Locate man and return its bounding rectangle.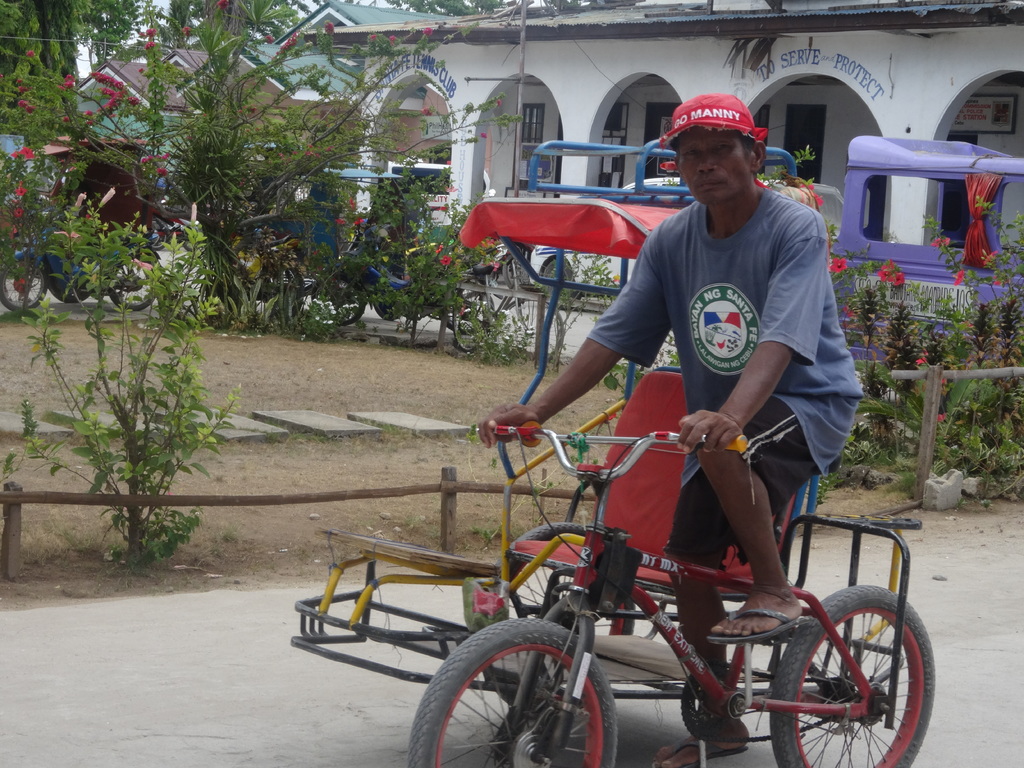
x1=463 y1=92 x2=869 y2=767.
